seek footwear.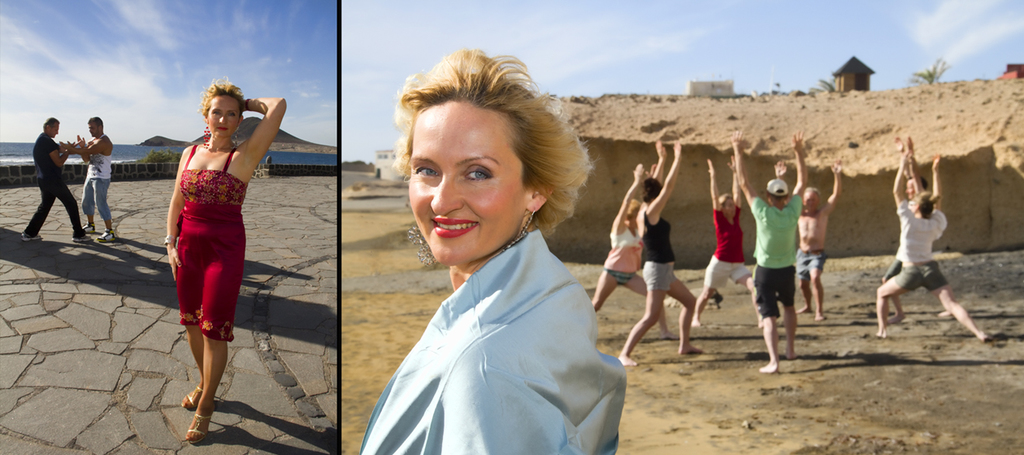
select_region(100, 228, 115, 240).
